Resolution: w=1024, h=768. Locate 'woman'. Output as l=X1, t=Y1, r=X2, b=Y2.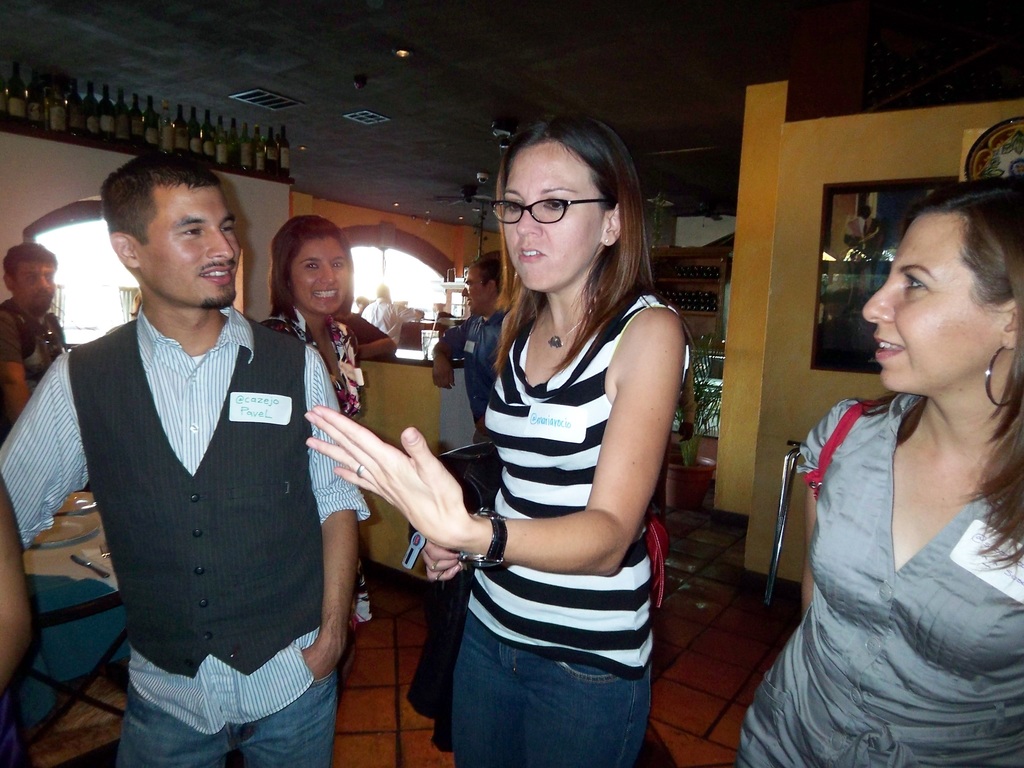
l=745, t=163, r=1023, b=761.
